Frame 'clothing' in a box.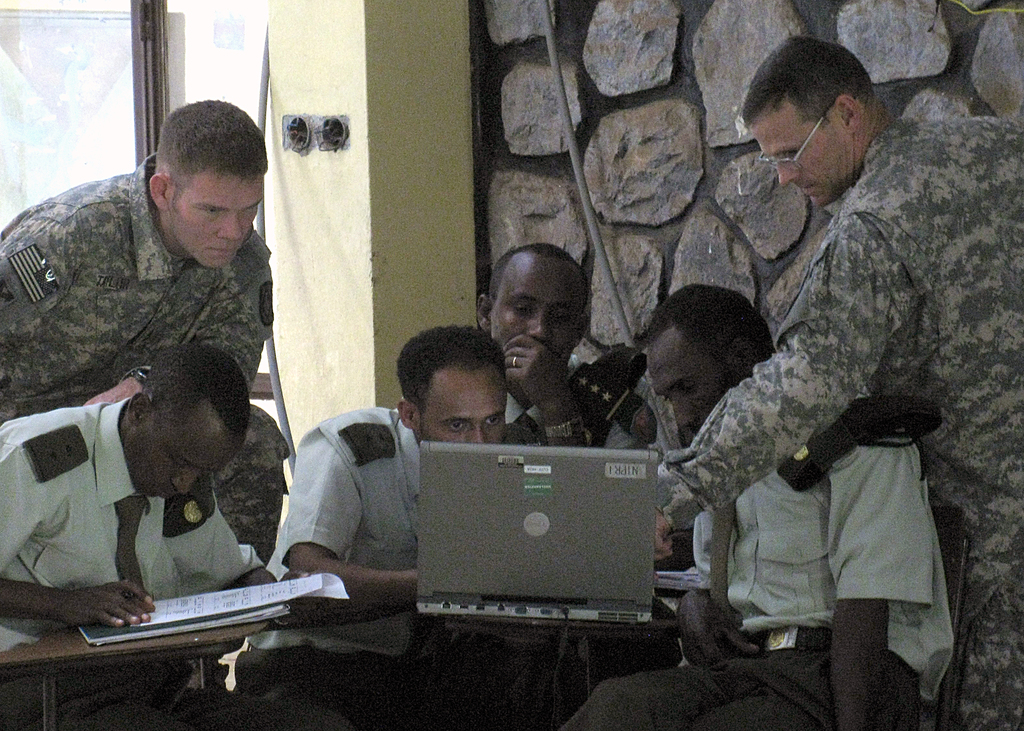
(0,390,273,730).
